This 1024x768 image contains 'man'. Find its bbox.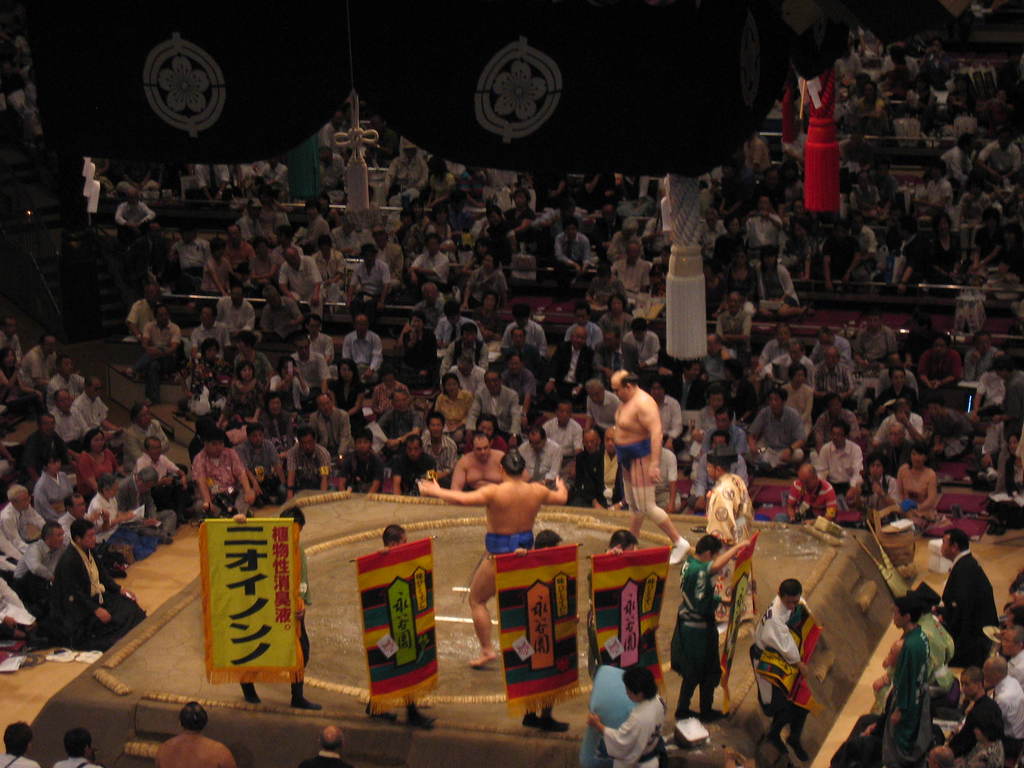
237:426:287:495.
